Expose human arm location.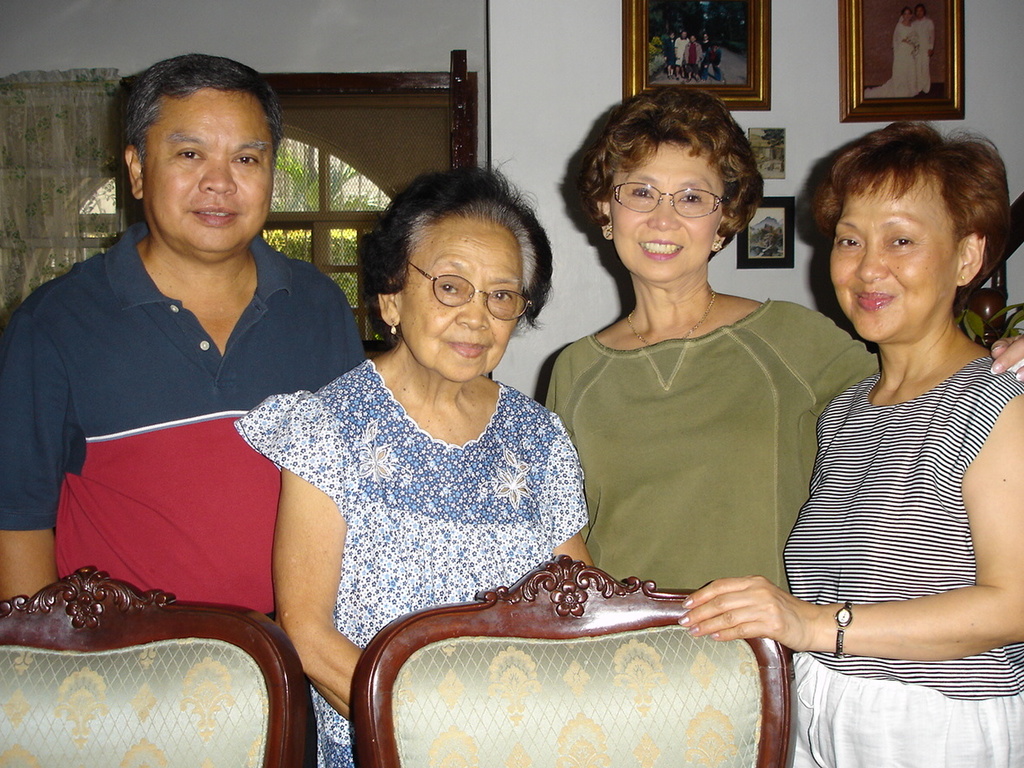
Exposed at {"x1": 0, "y1": 298, "x2": 88, "y2": 616}.
